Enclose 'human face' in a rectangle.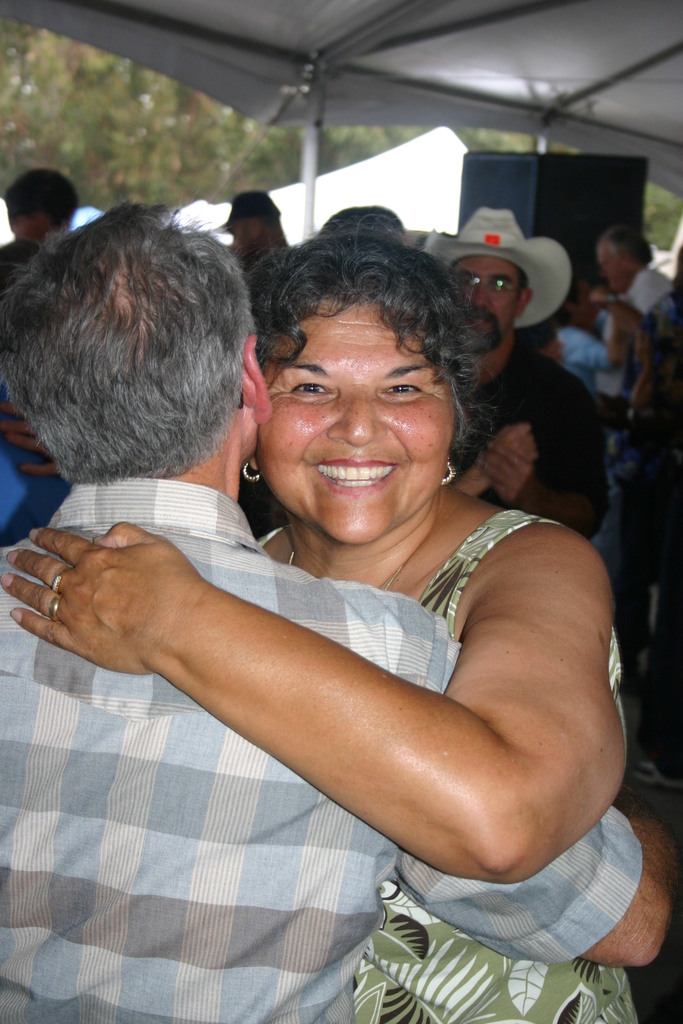
269,301,453,545.
